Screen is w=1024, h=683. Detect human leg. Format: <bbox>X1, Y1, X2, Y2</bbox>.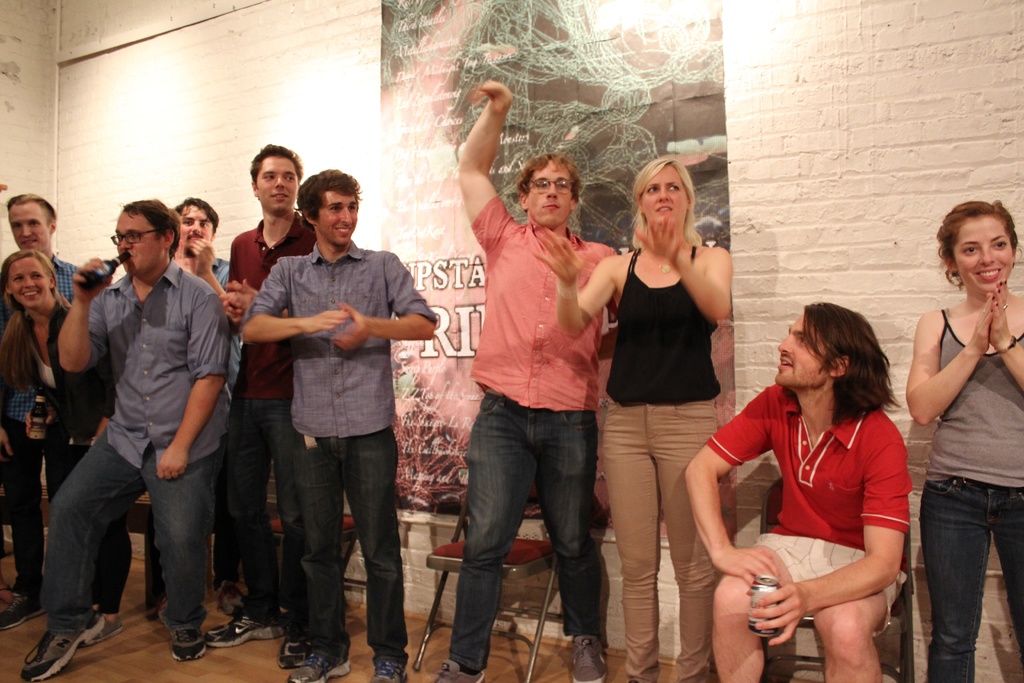
<bbox>282, 431, 335, 682</bbox>.
